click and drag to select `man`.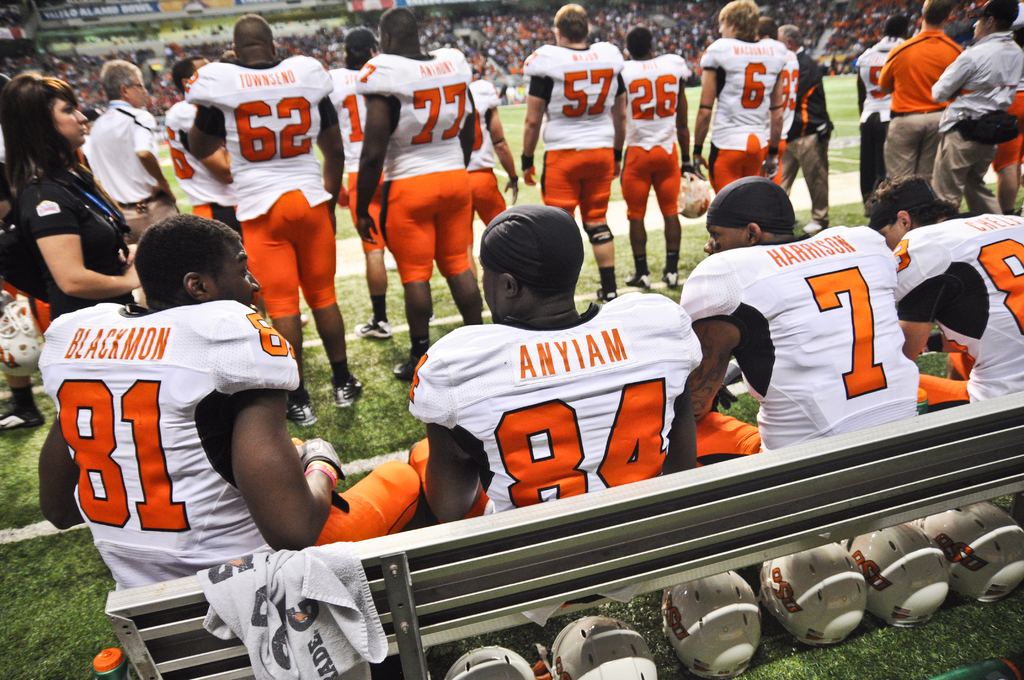
Selection: BBox(694, 191, 911, 445).
